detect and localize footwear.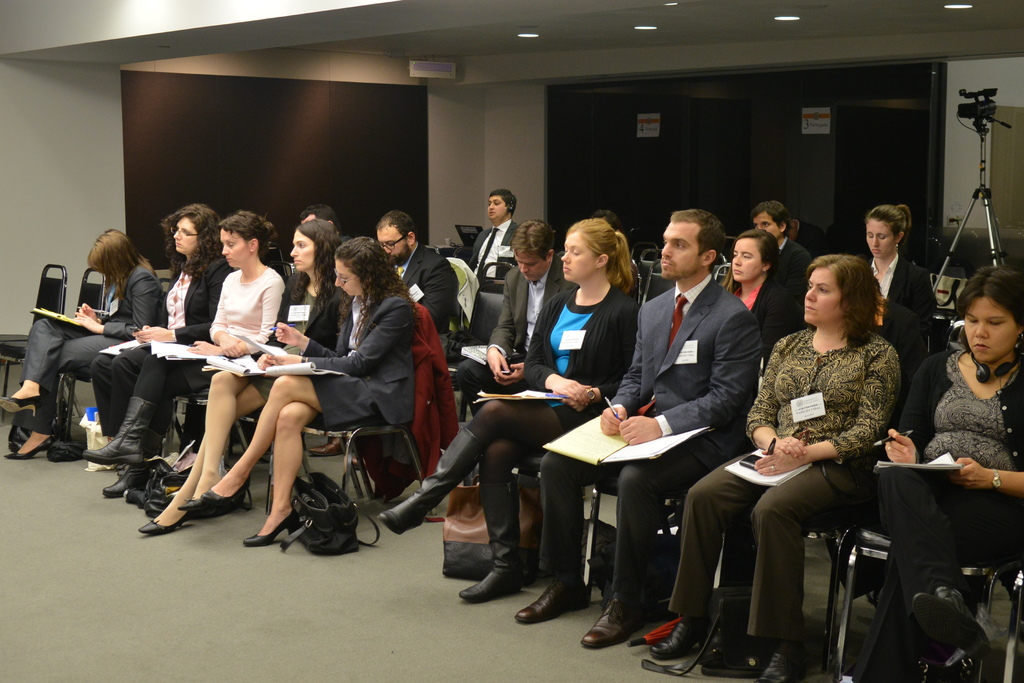
Localized at rect(179, 495, 213, 514).
